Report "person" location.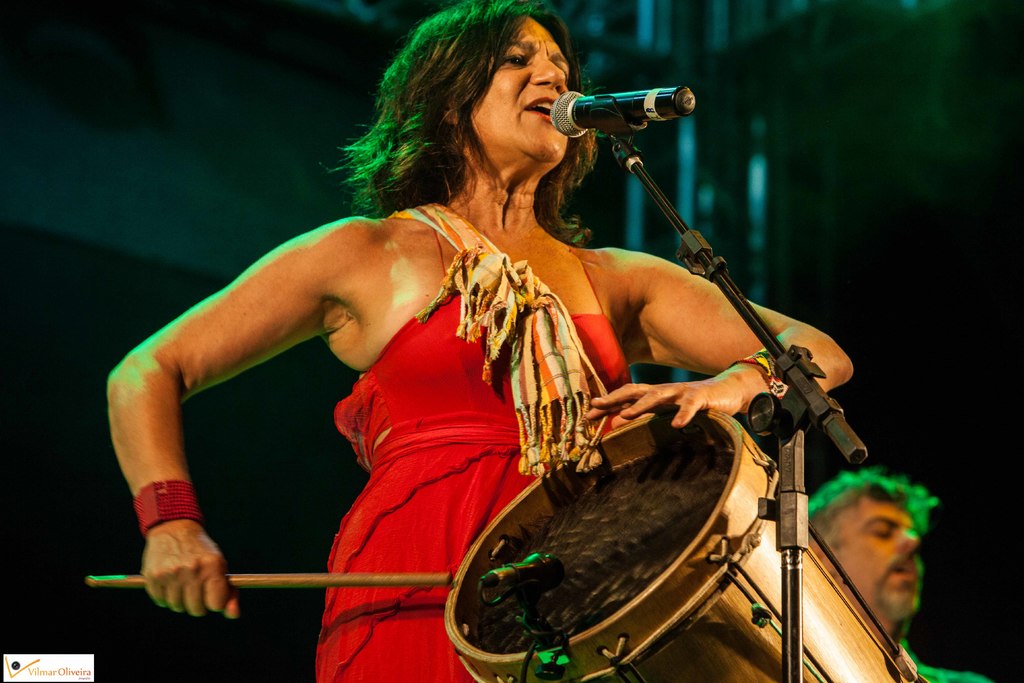
Report: <region>109, 0, 853, 682</region>.
